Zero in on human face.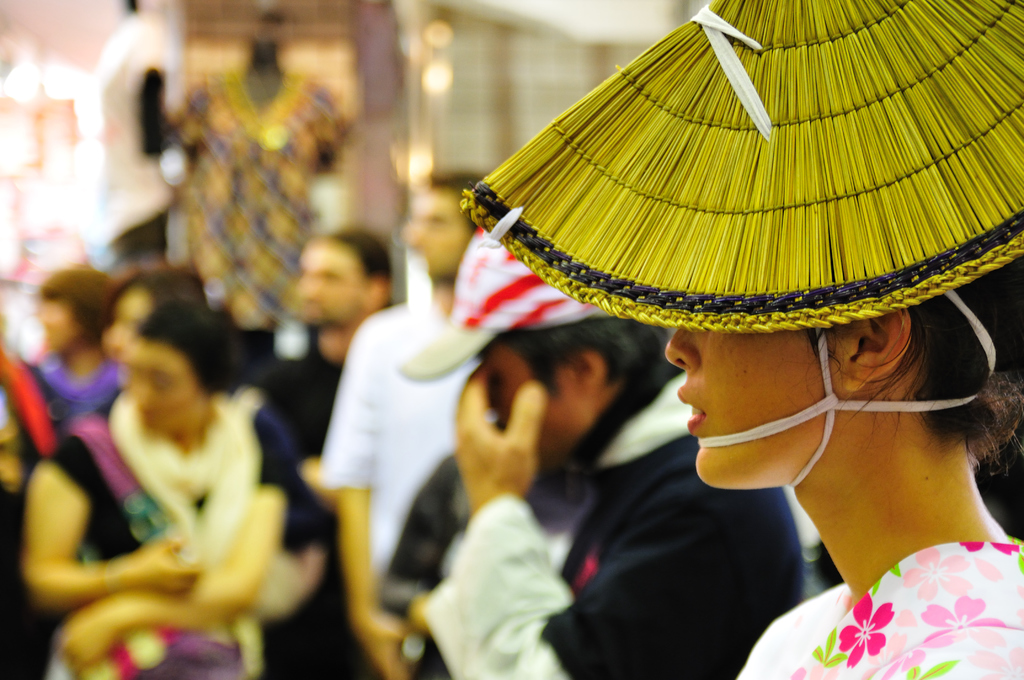
Zeroed in: bbox=[398, 185, 474, 275].
